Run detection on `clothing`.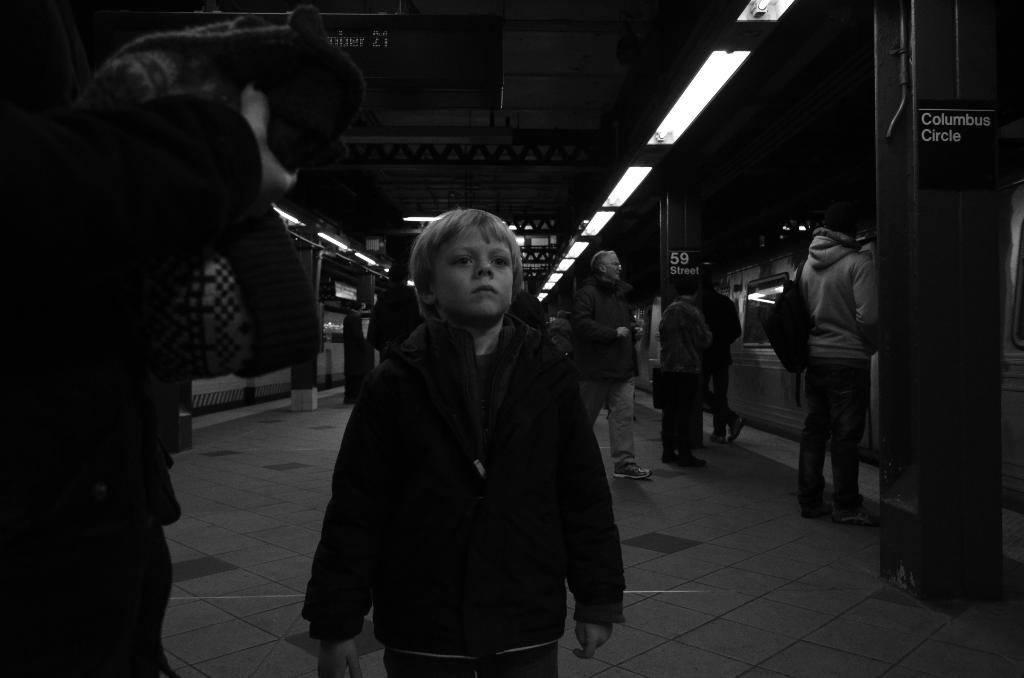
Result: l=573, t=266, r=640, b=463.
